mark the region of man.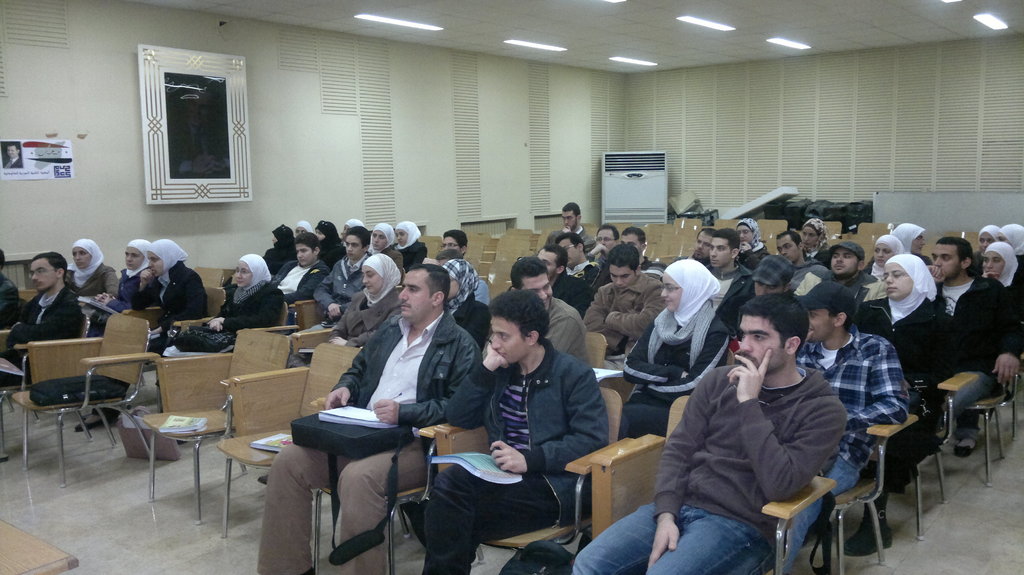
Region: crop(509, 251, 593, 368).
